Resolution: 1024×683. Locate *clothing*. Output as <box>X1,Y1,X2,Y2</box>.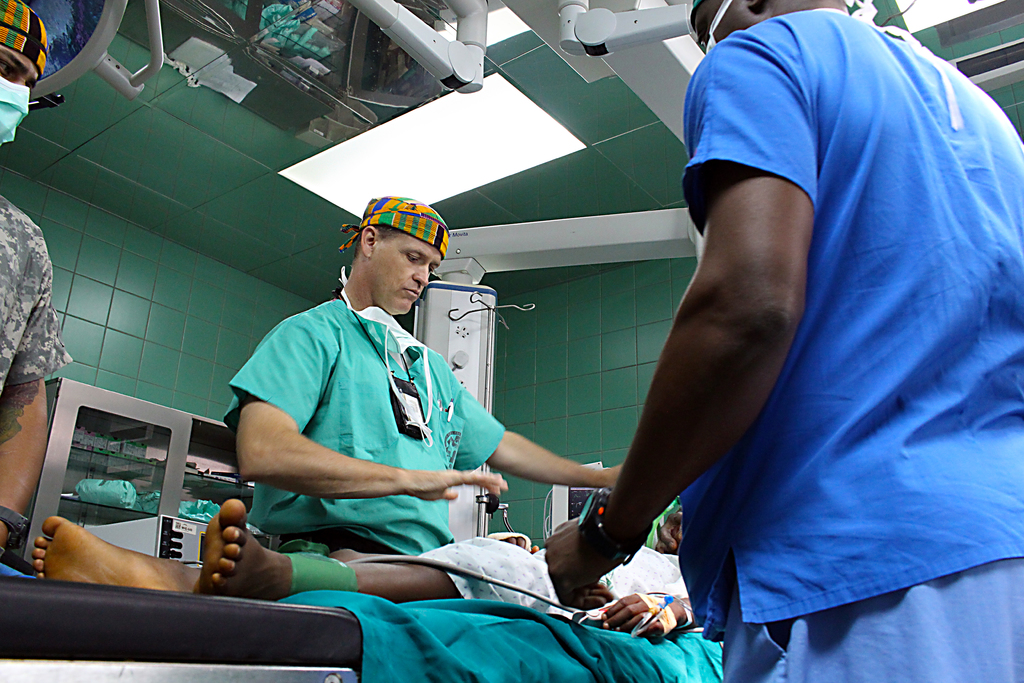
<box>411,532,686,622</box>.
